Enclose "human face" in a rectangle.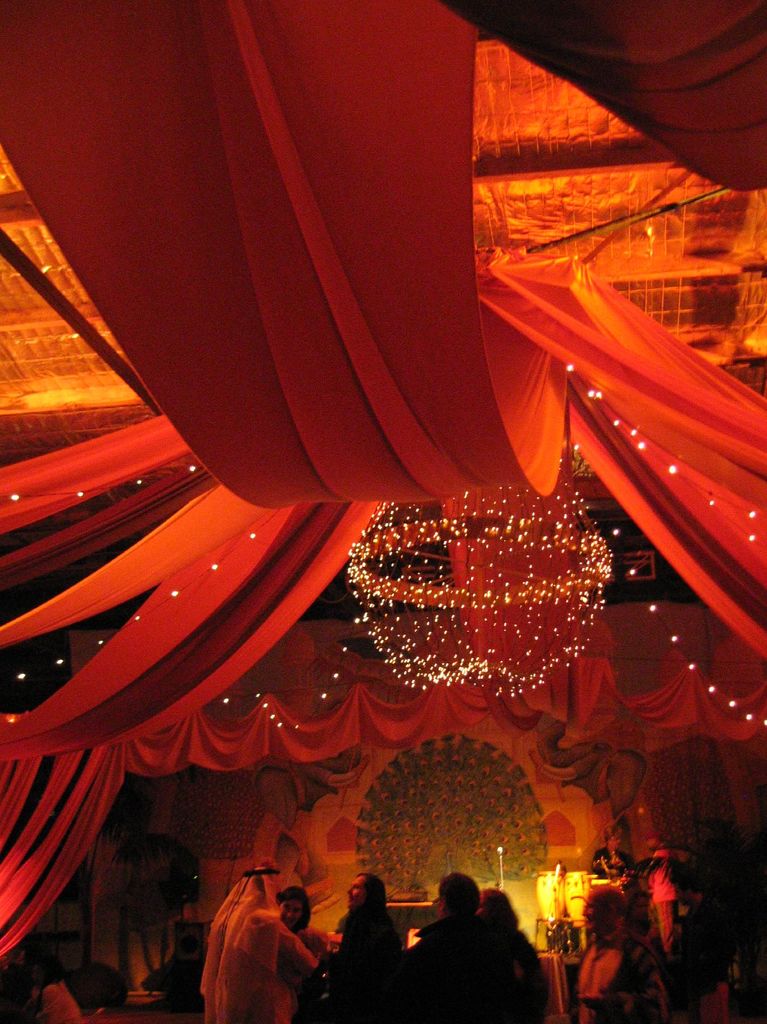
348/875/370/907.
